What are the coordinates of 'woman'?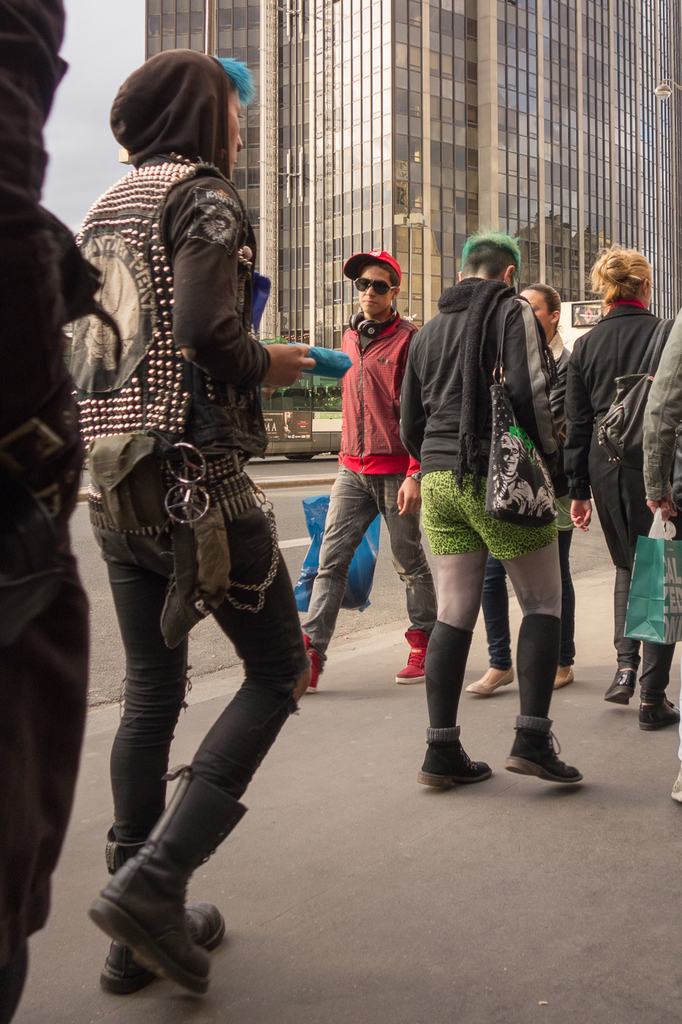
bbox(565, 239, 668, 676).
